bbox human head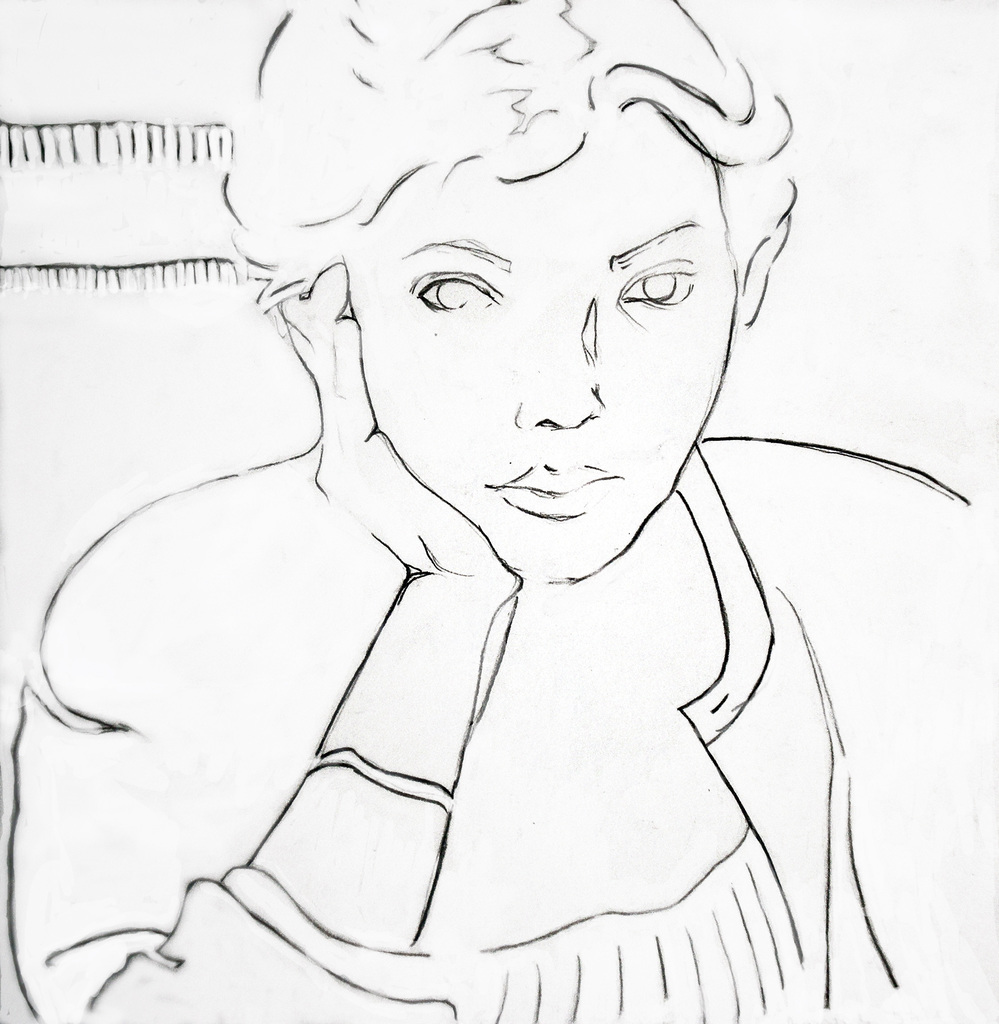
Rect(223, 0, 803, 599)
